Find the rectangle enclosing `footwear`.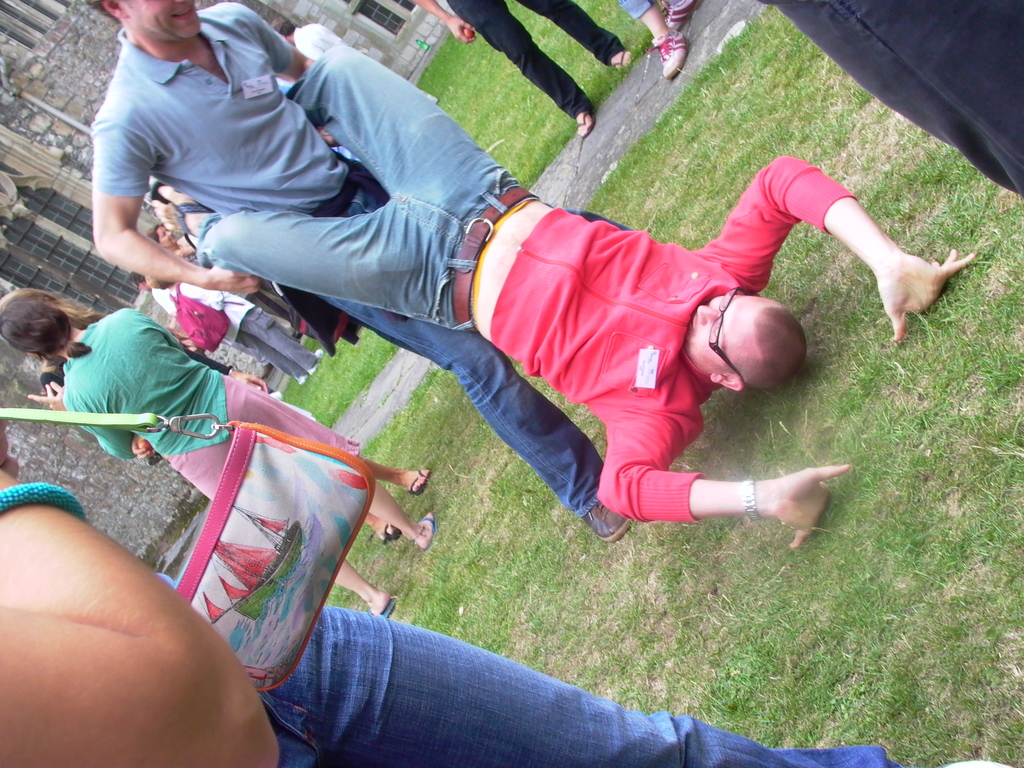
[414, 511, 435, 547].
